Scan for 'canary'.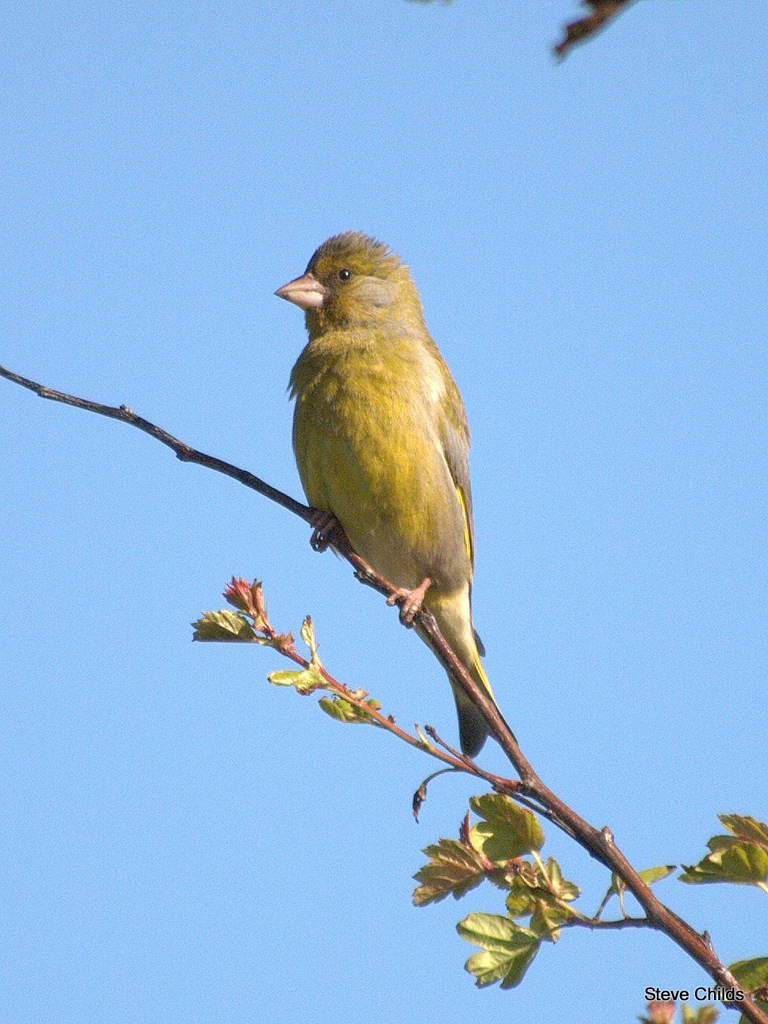
Scan result: 272/230/520/761.
